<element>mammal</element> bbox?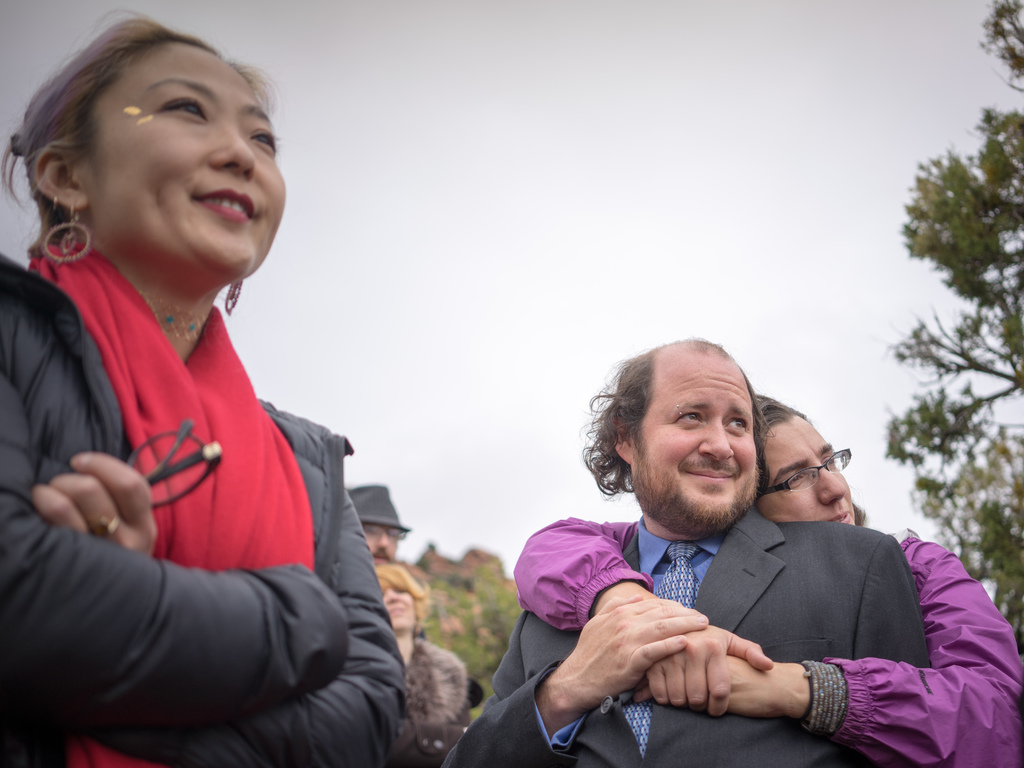
bbox=(371, 563, 474, 766)
